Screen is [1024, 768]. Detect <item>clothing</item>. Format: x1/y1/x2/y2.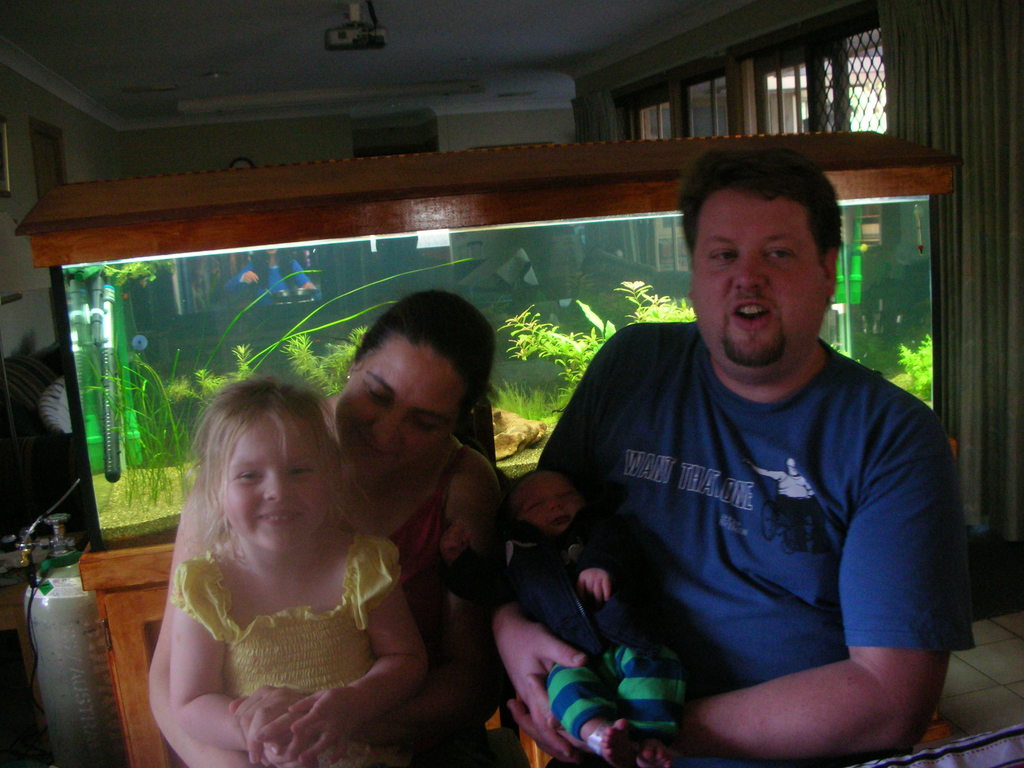
506/524/684/755.
